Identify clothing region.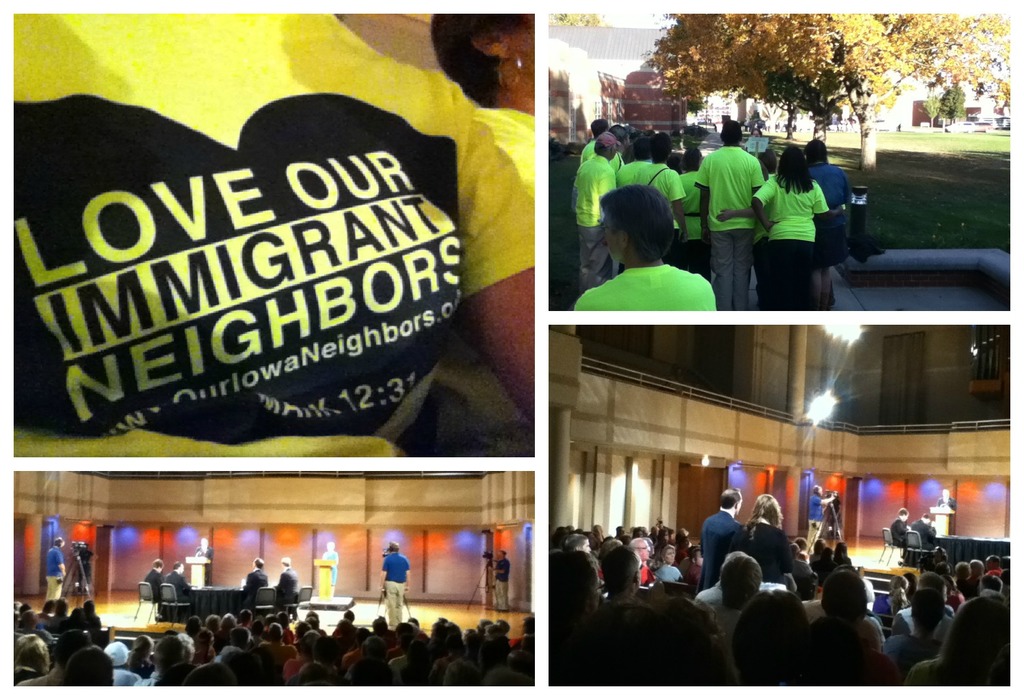
Region: crop(697, 115, 780, 309).
